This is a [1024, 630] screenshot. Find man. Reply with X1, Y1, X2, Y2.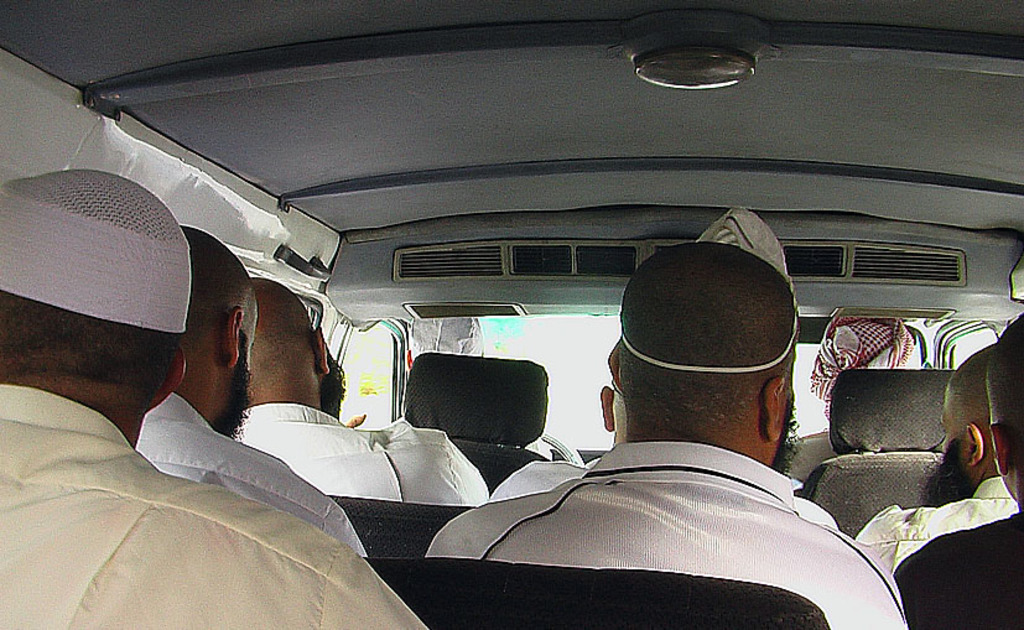
0, 168, 431, 629.
